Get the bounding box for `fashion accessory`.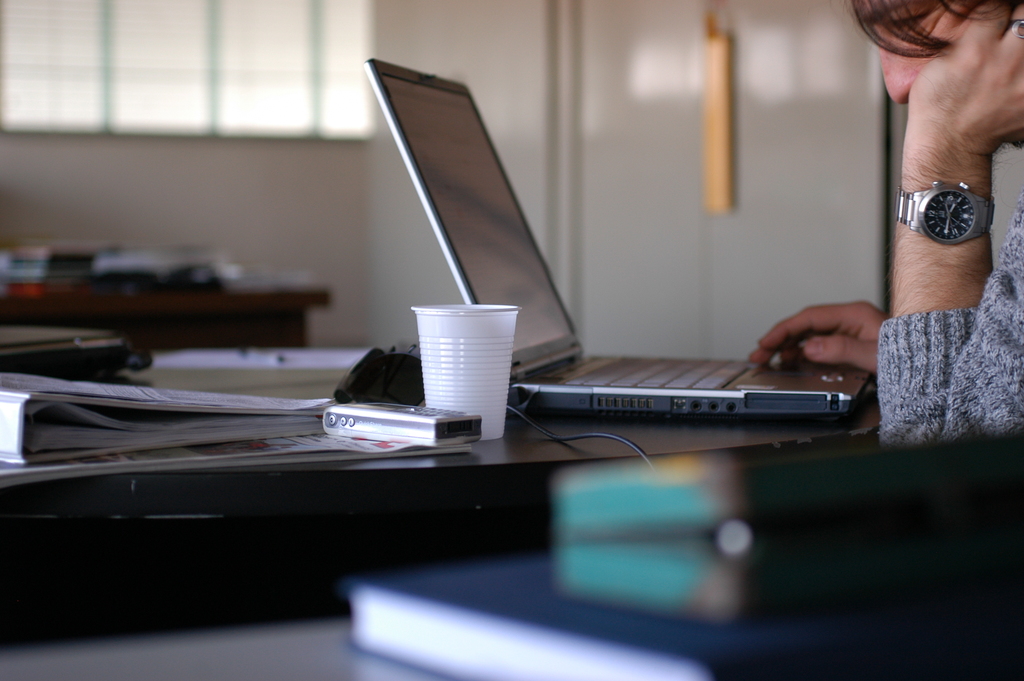
box(897, 178, 997, 248).
